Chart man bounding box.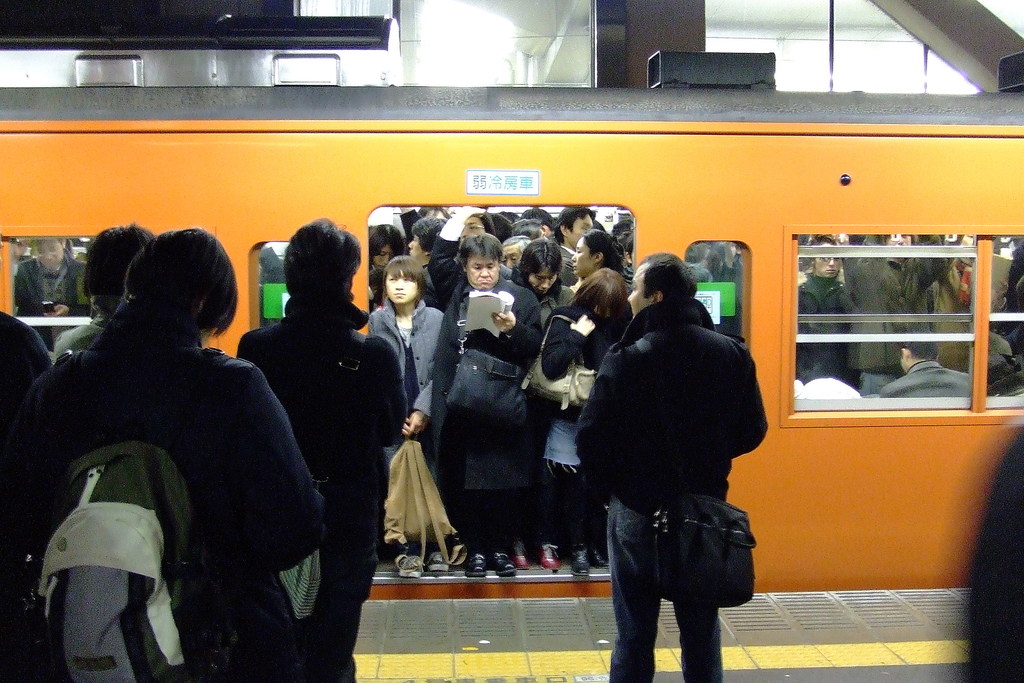
Charted: bbox=[578, 250, 778, 682].
